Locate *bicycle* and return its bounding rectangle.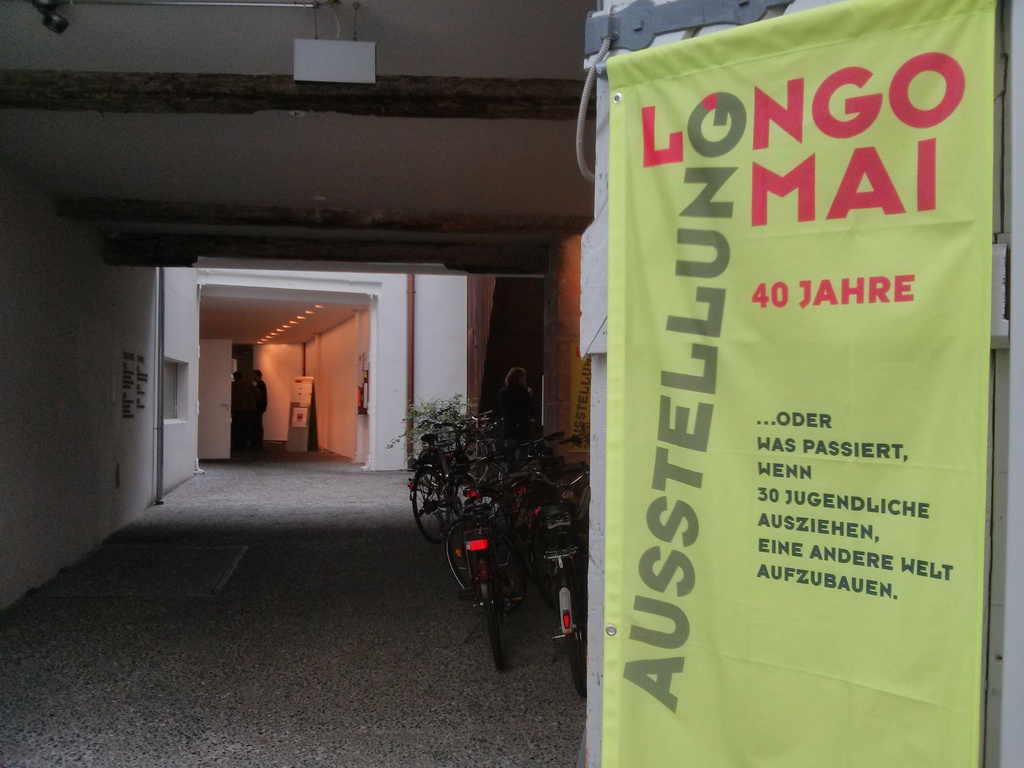
crop(518, 460, 596, 713).
